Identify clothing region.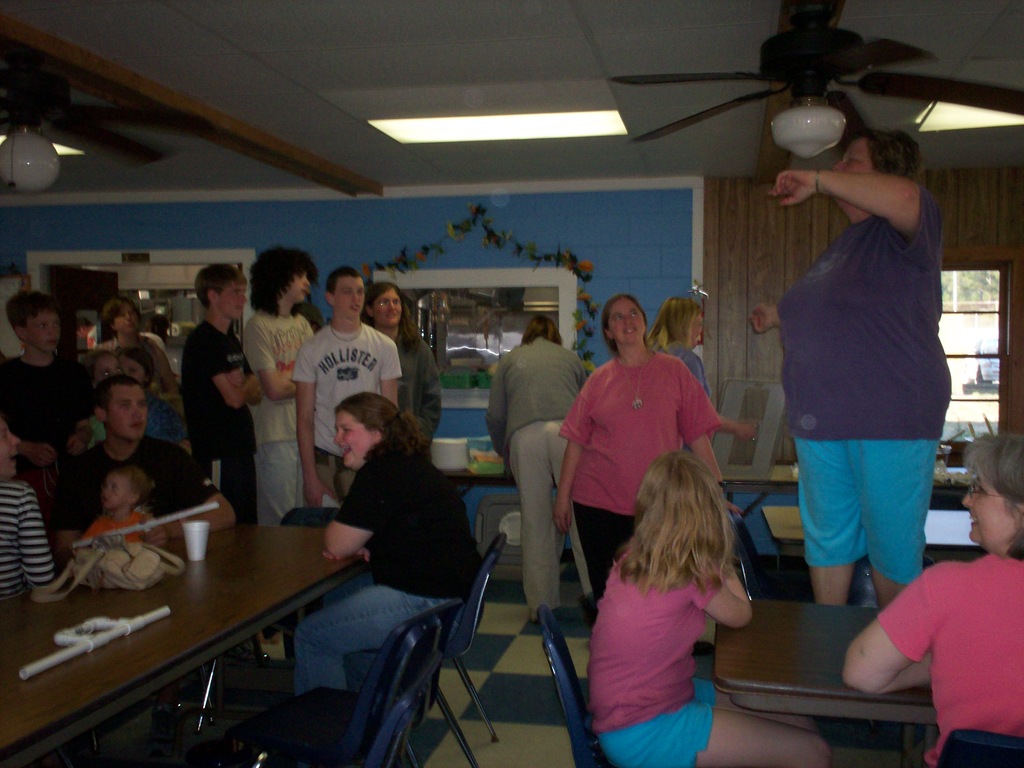
Region: (290,437,480,701).
